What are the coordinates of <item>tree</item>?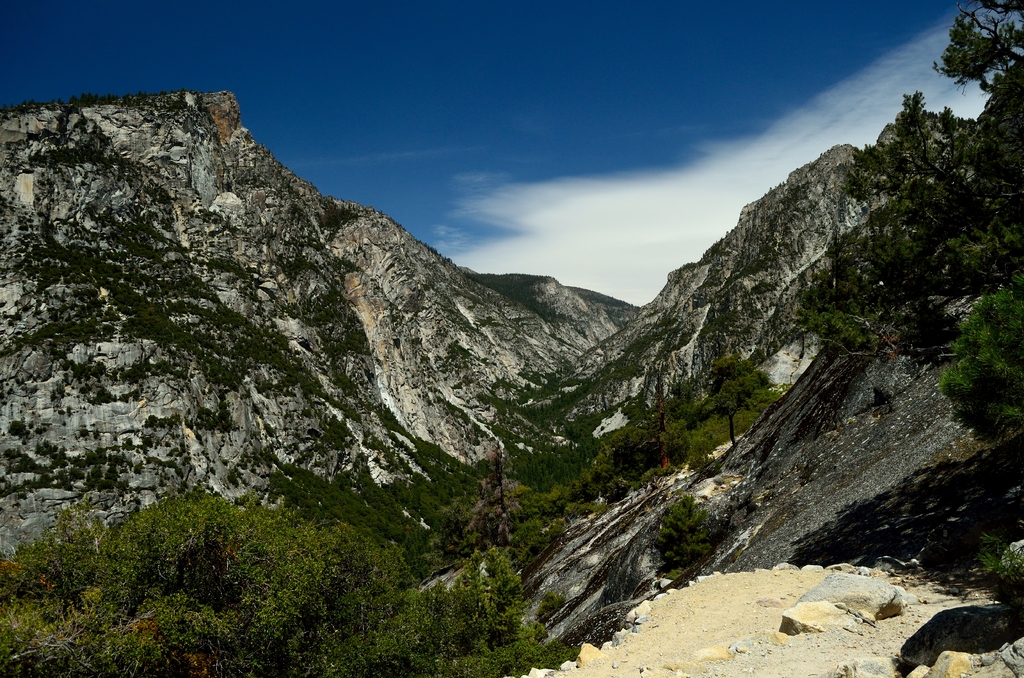
{"left": 698, "top": 350, "right": 765, "bottom": 440}.
